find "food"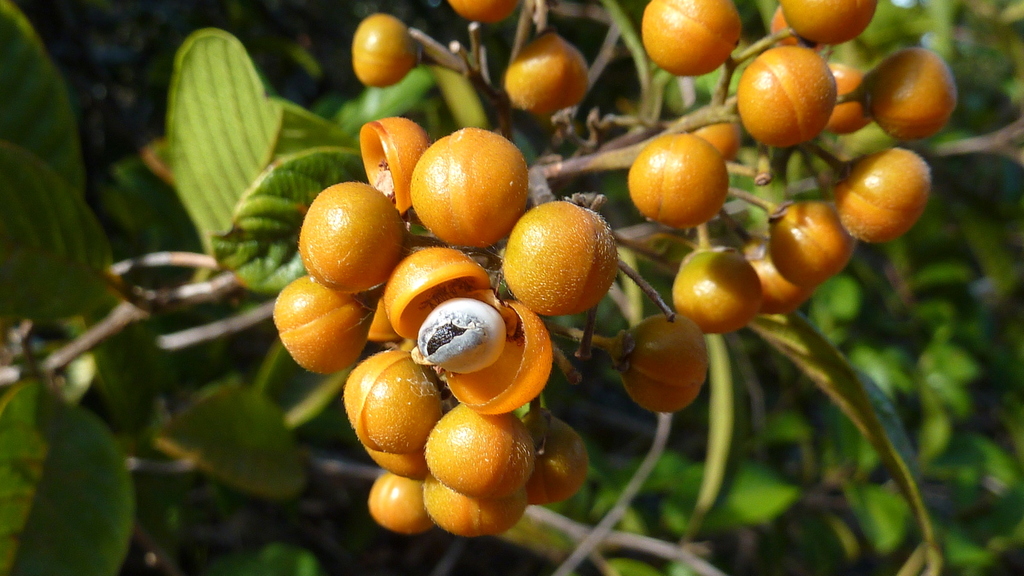
[422,403,535,502]
